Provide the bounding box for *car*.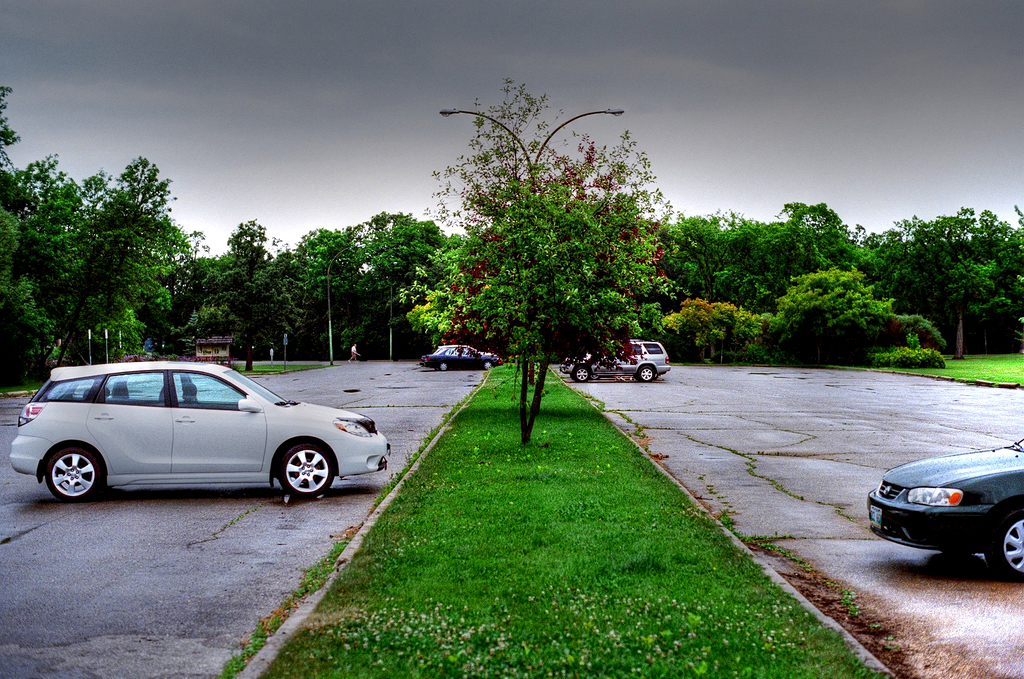
<box>418,344,497,368</box>.
